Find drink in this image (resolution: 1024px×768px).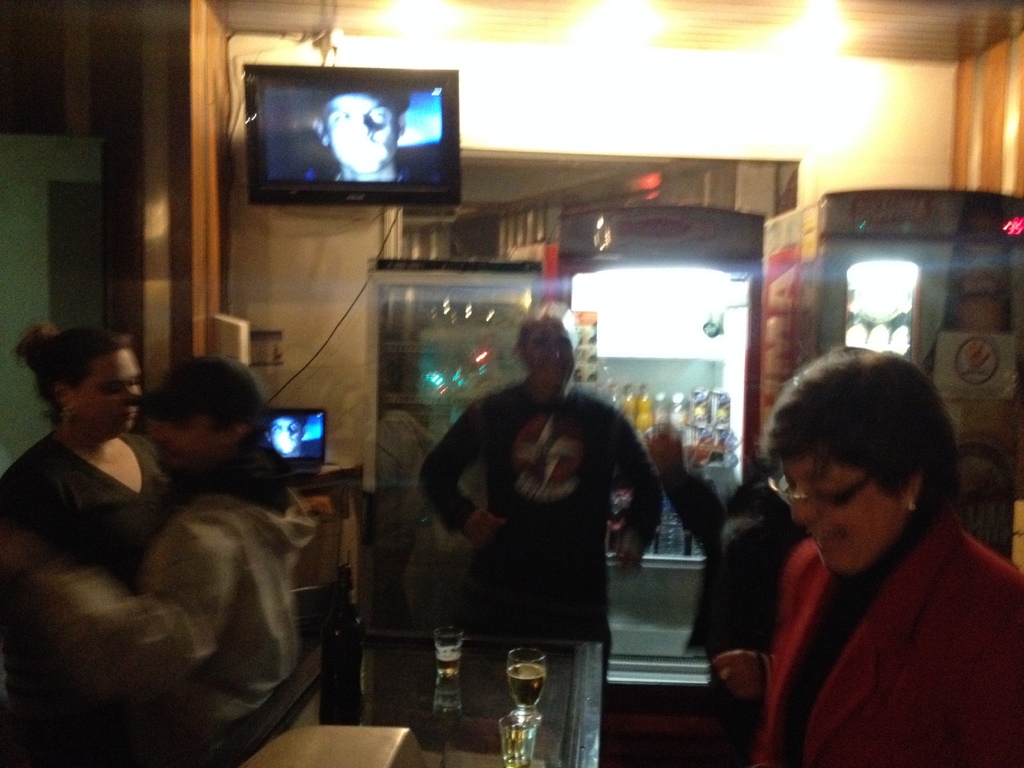
[504,732,528,767].
